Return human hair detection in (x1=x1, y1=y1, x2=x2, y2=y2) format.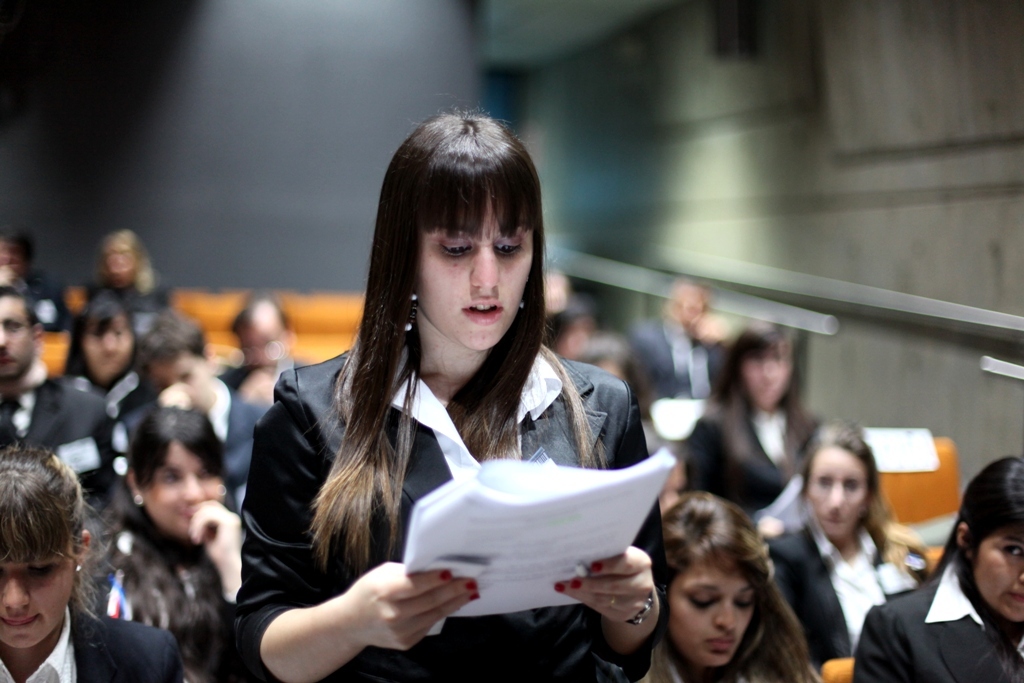
(x1=804, y1=424, x2=904, y2=569).
